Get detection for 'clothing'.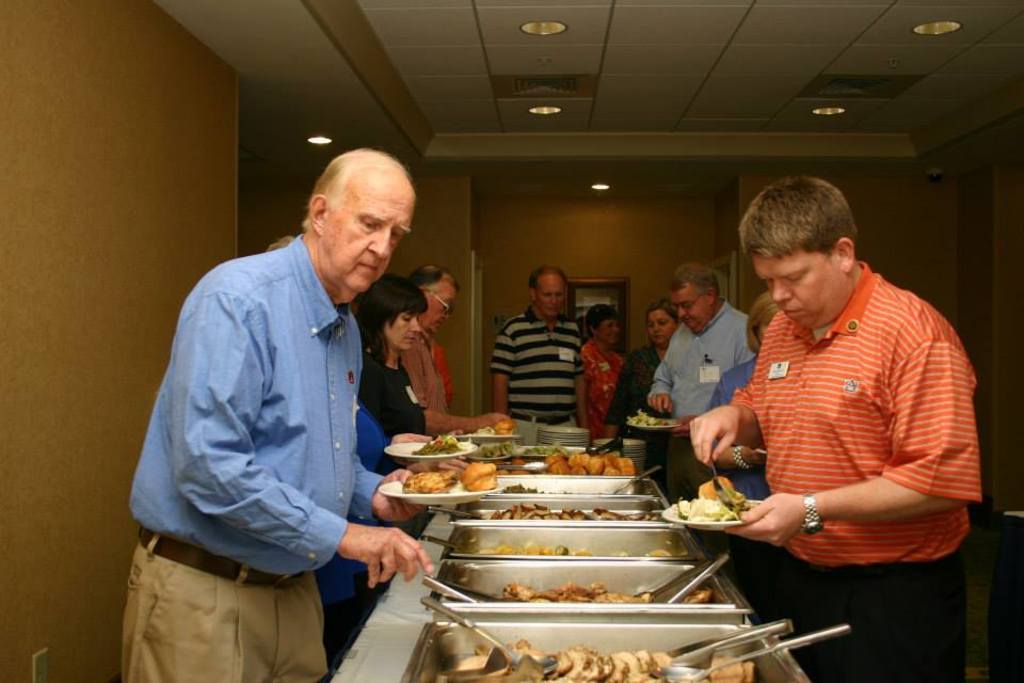
Detection: crop(709, 350, 771, 499).
